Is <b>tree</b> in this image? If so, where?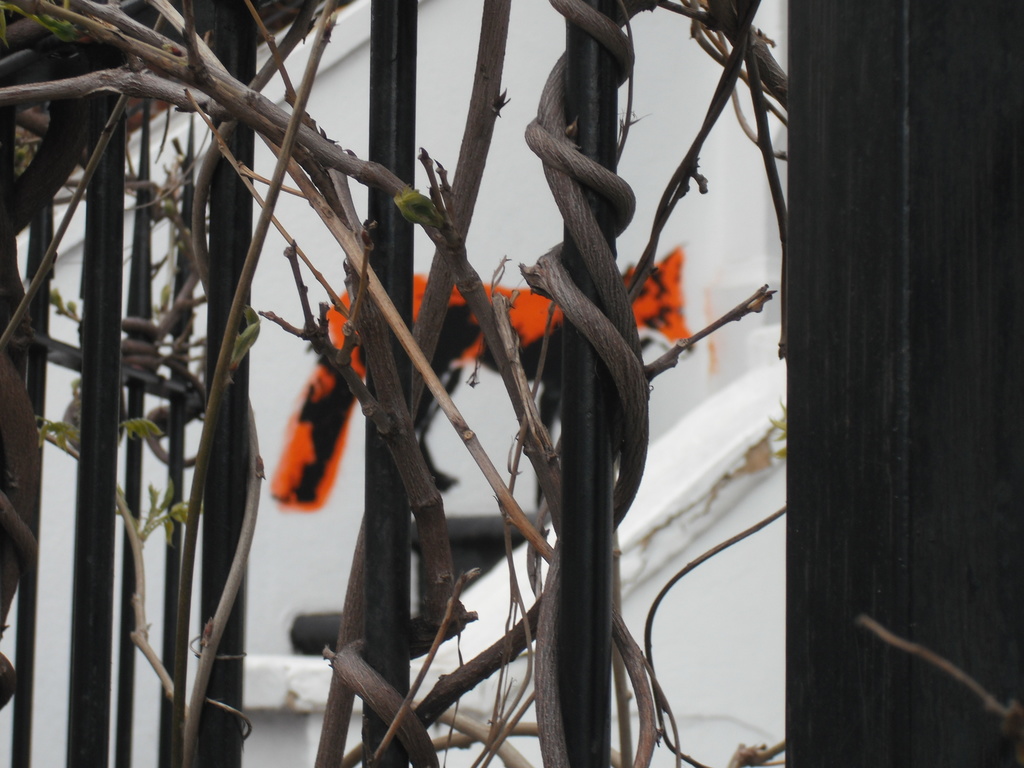
Yes, at box=[0, 0, 1023, 762].
